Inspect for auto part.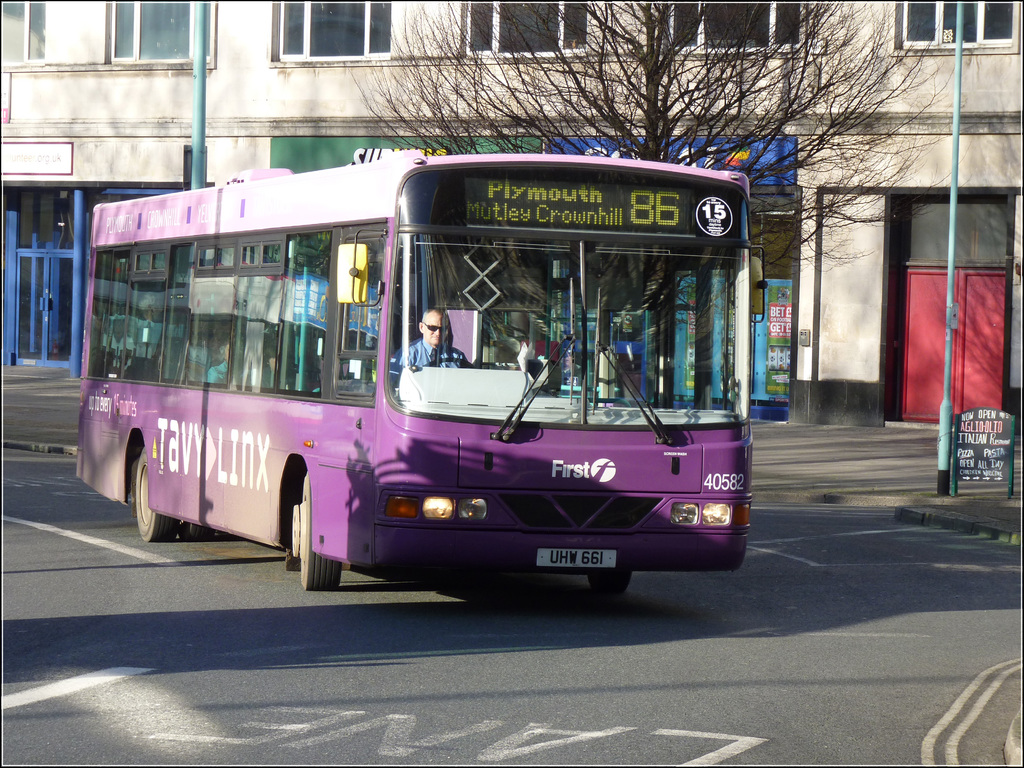
Inspection: (492, 316, 572, 440).
